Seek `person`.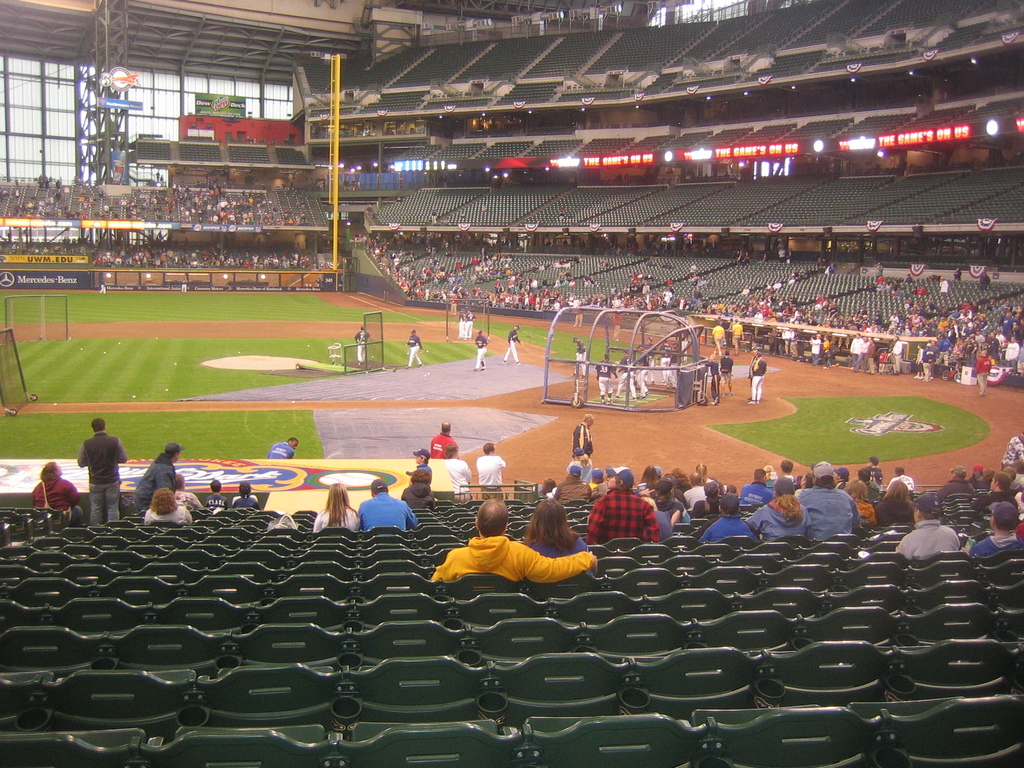
pyautogui.locateOnScreen(893, 507, 963, 561).
